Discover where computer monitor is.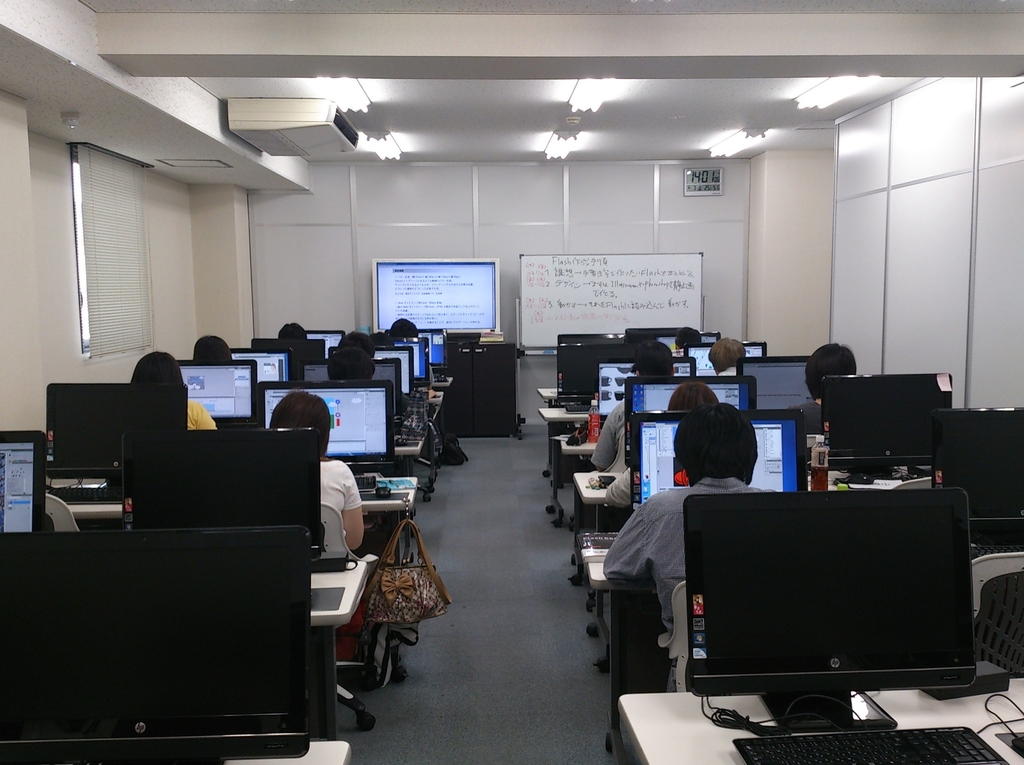
Discovered at BBox(932, 404, 1023, 549).
